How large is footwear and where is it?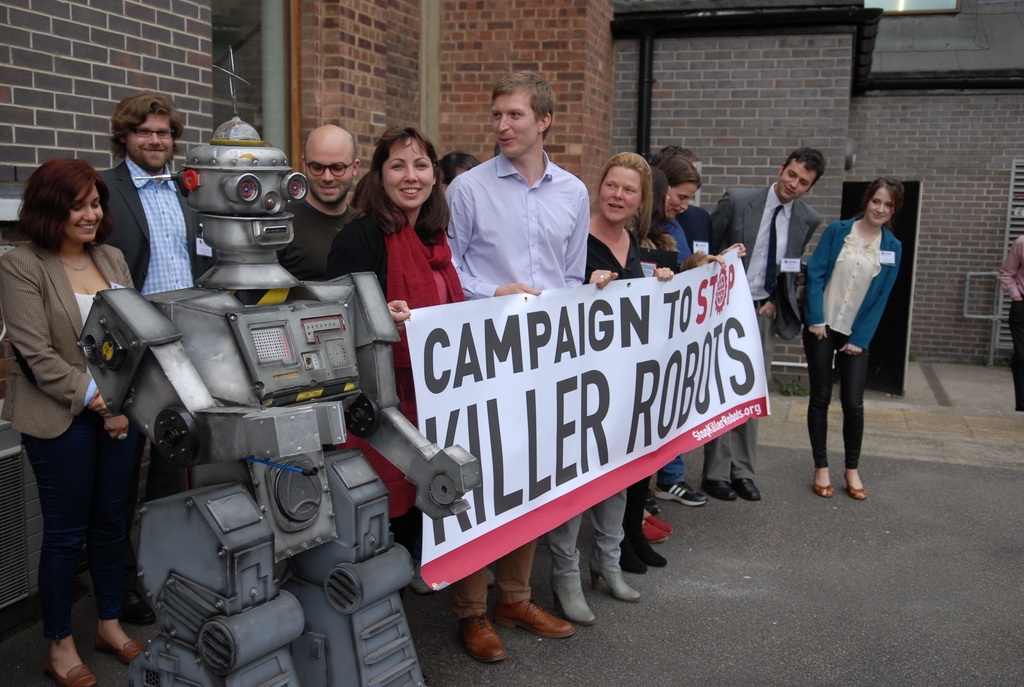
Bounding box: BBox(97, 636, 146, 663).
